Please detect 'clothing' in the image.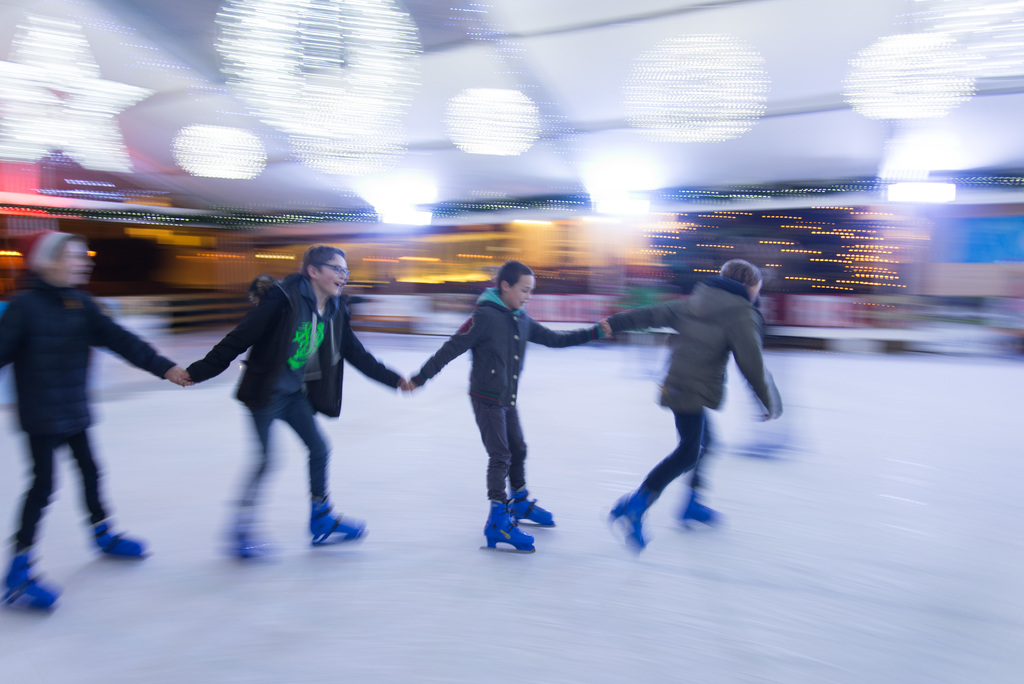
184:263:396:490.
